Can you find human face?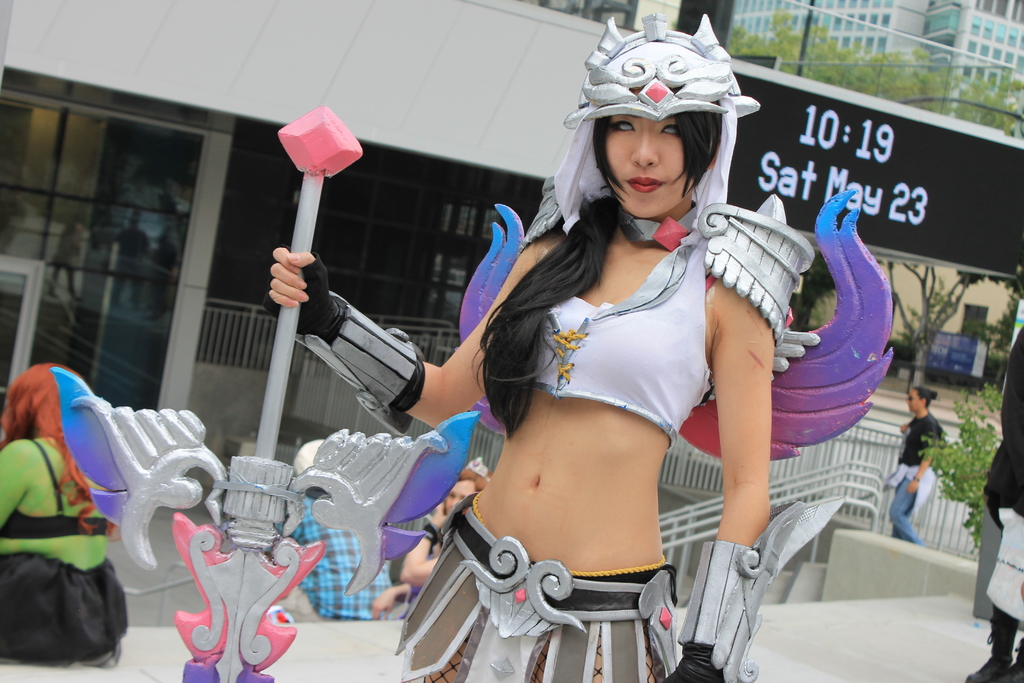
Yes, bounding box: <bbox>908, 390, 923, 418</bbox>.
